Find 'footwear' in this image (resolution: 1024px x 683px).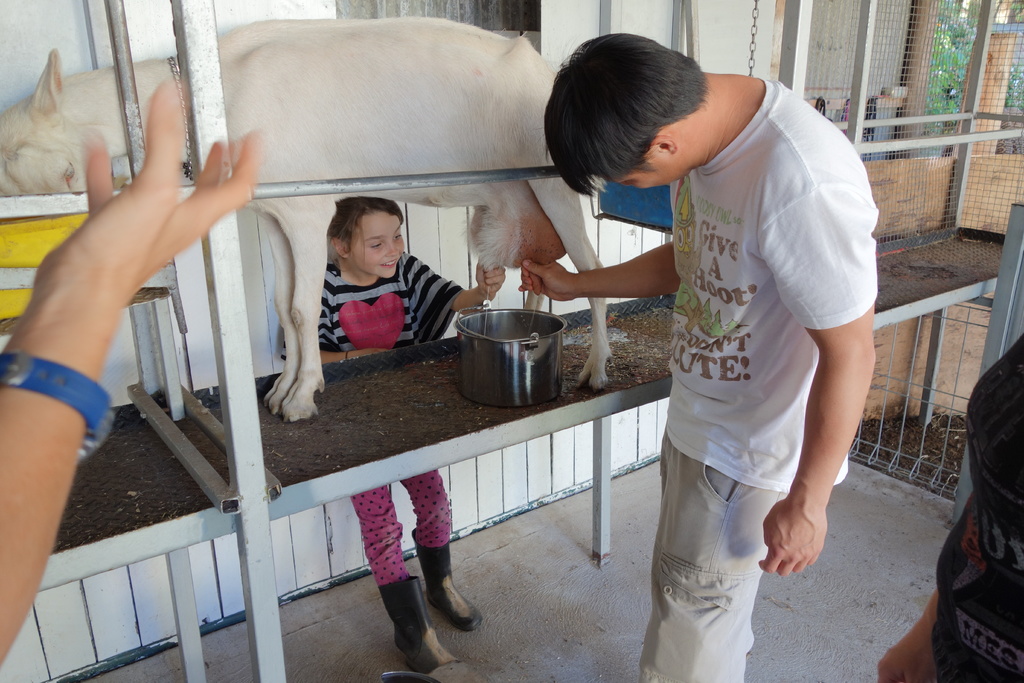
select_region(378, 576, 461, 679).
